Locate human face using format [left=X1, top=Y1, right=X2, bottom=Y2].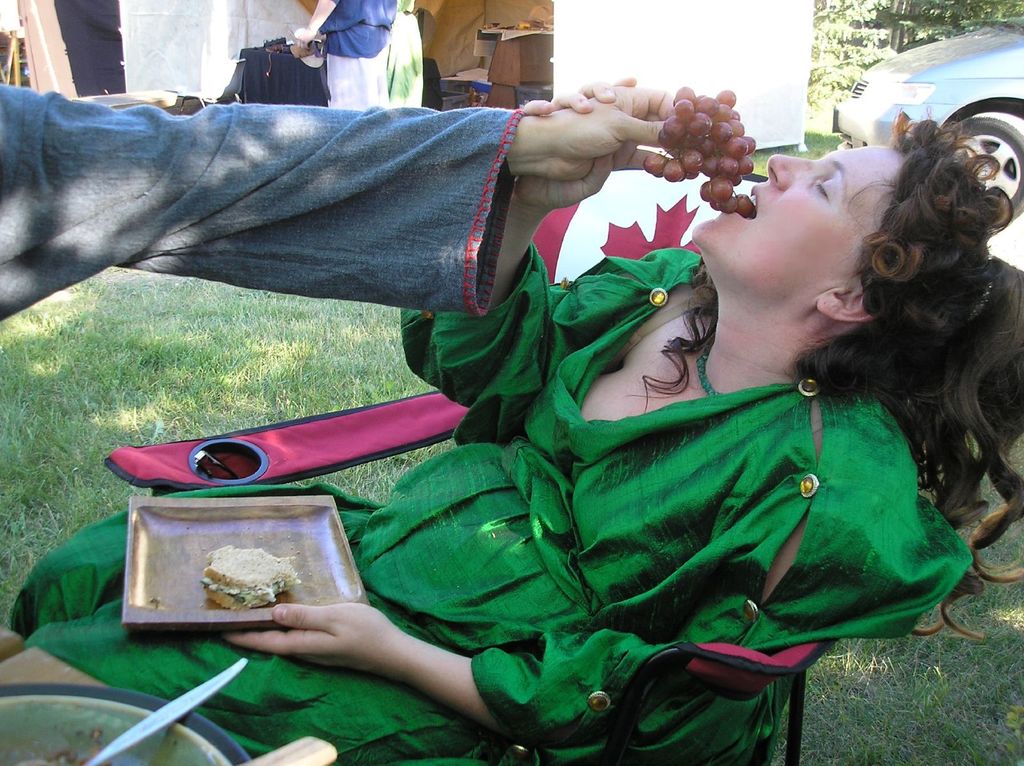
[left=691, top=145, right=898, bottom=301].
